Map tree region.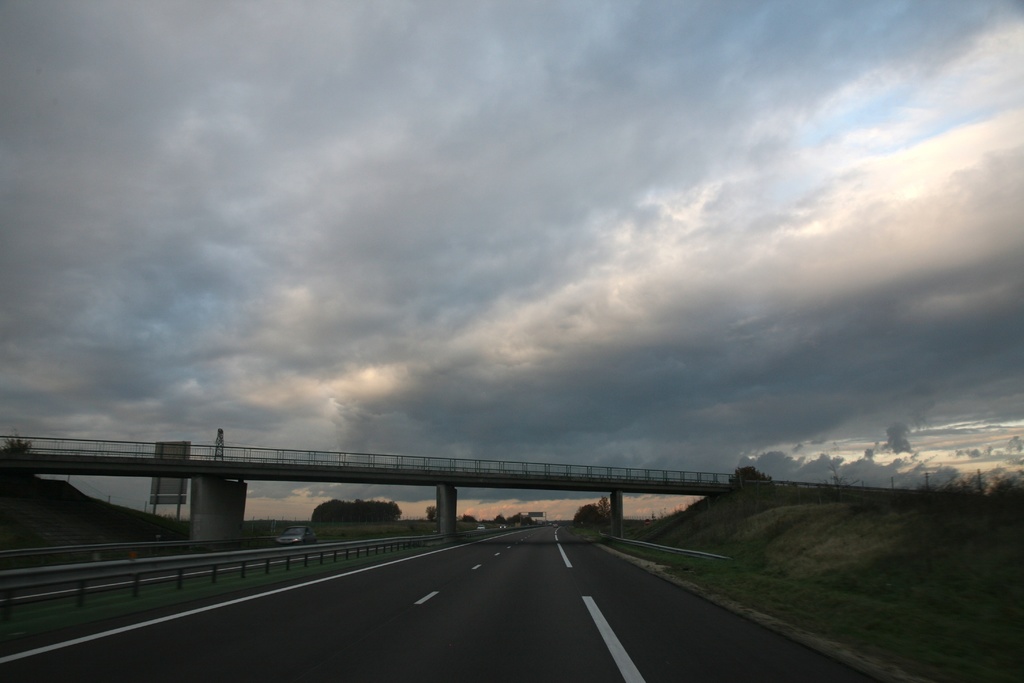
Mapped to region(563, 504, 605, 531).
